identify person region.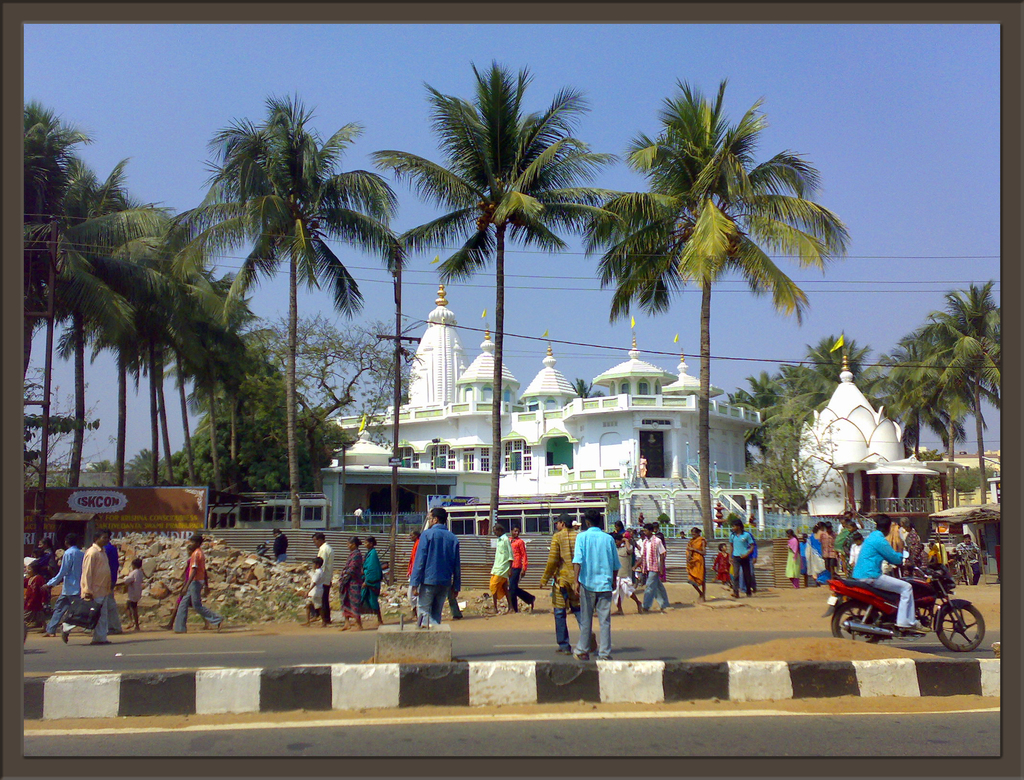
Region: pyautogui.locateOnScreen(274, 530, 287, 564).
